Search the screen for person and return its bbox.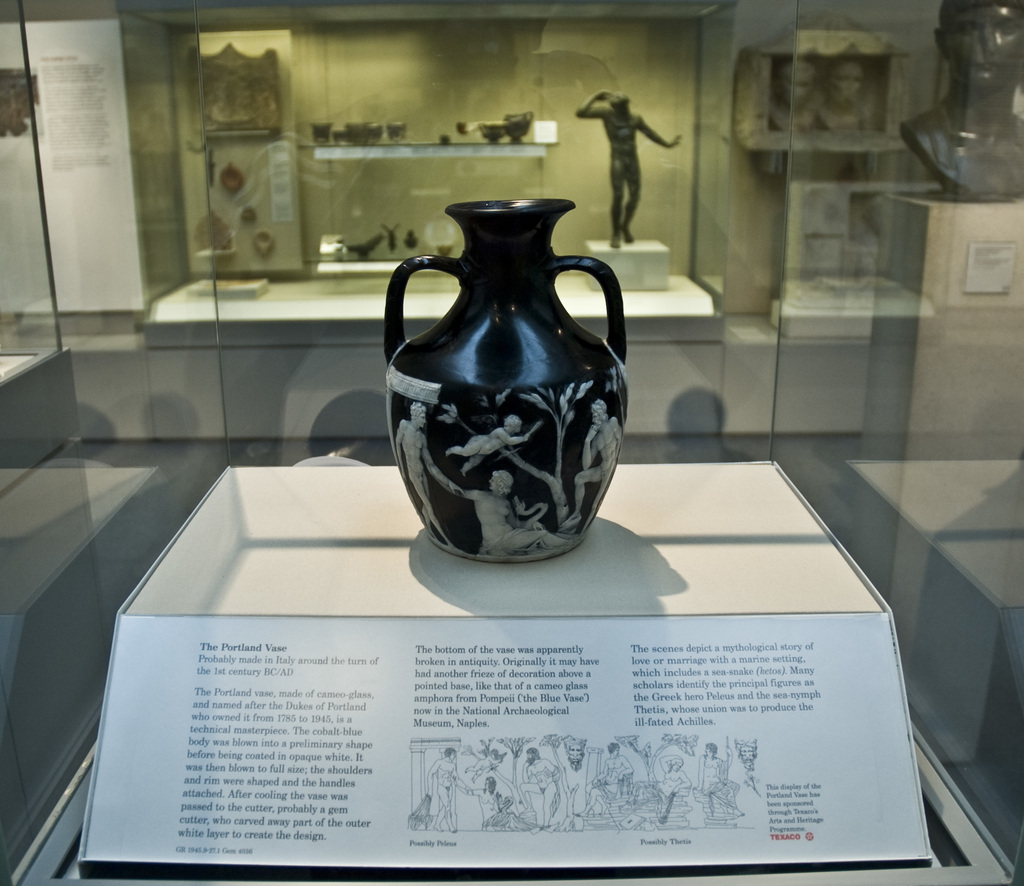
Found: (896, 0, 1023, 203).
